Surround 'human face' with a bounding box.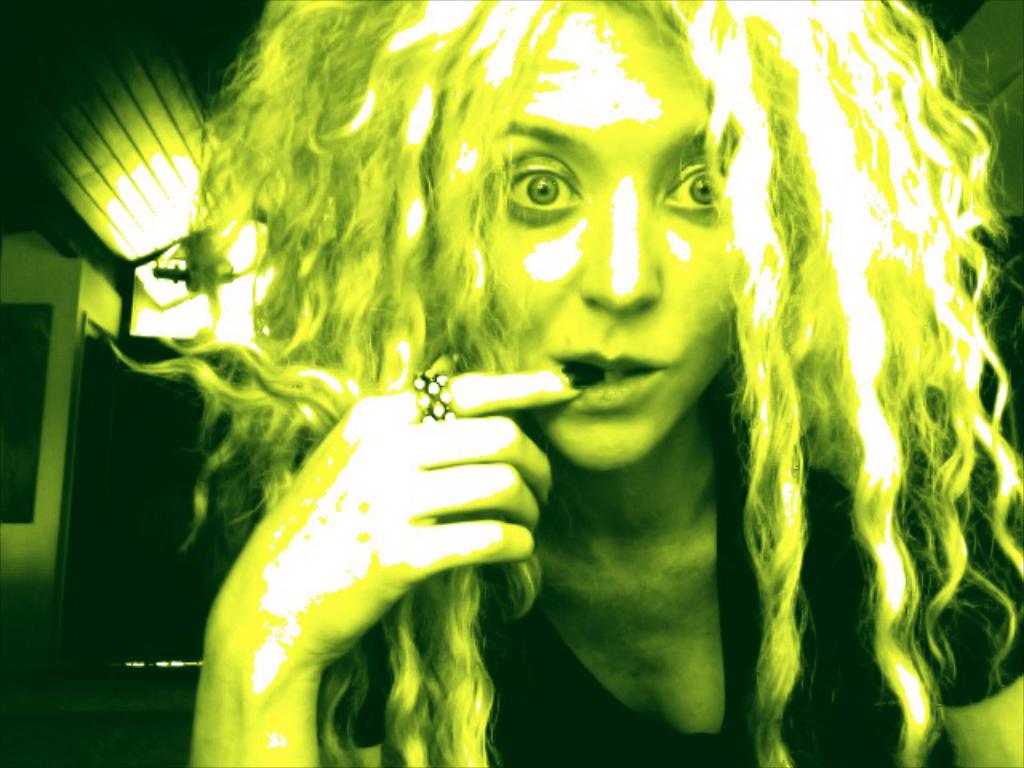
bbox=(472, 0, 747, 475).
